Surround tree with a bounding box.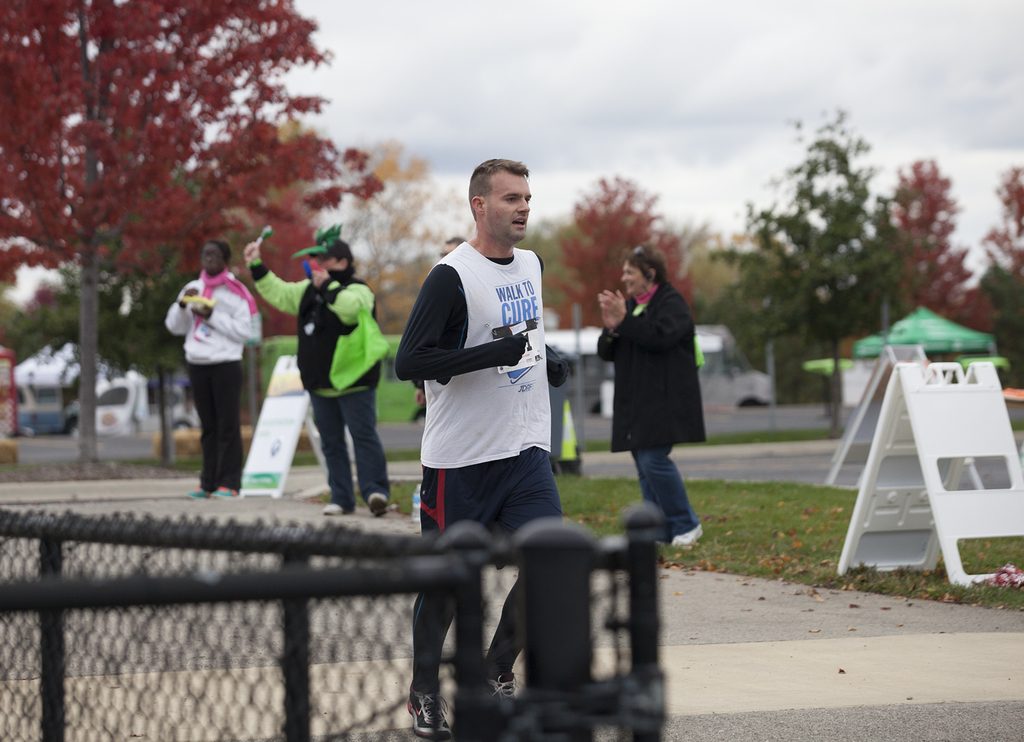
locate(0, 293, 47, 362).
